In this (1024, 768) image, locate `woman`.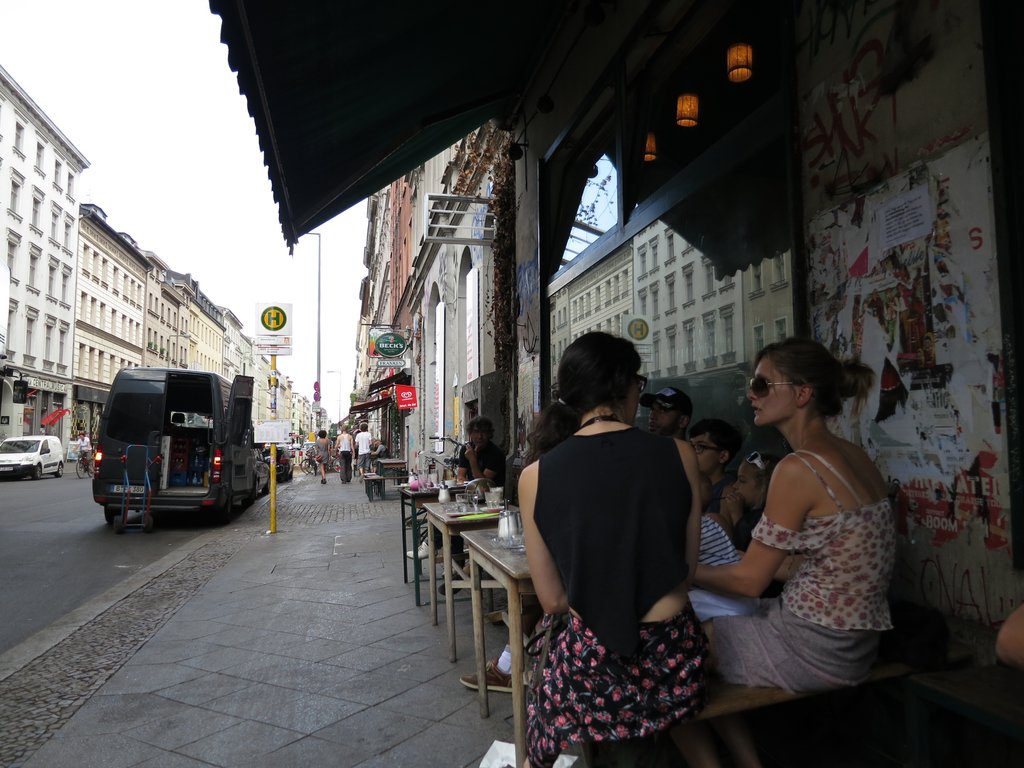
Bounding box: <bbox>508, 321, 730, 767</bbox>.
